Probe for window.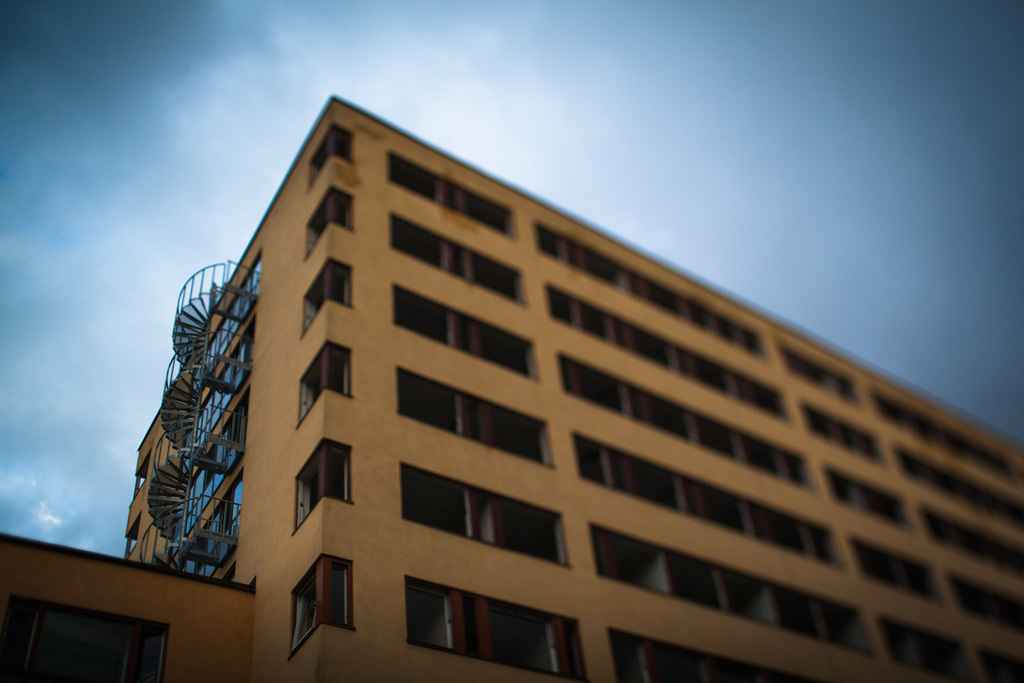
Probe result: 572, 435, 846, 568.
